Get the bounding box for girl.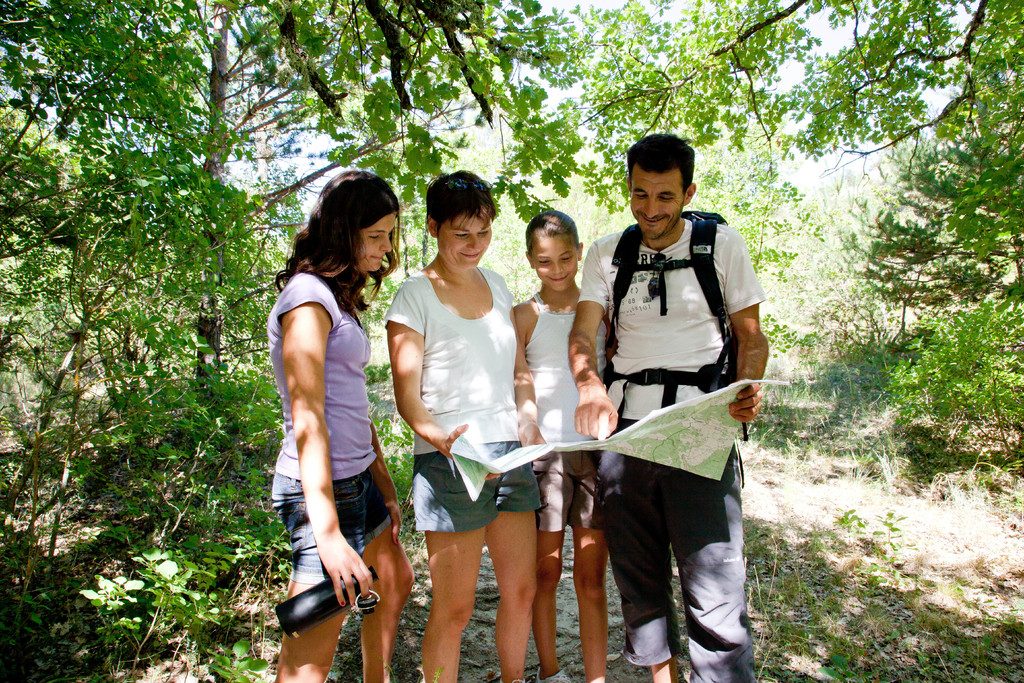
<bbox>513, 208, 610, 682</bbox>.
